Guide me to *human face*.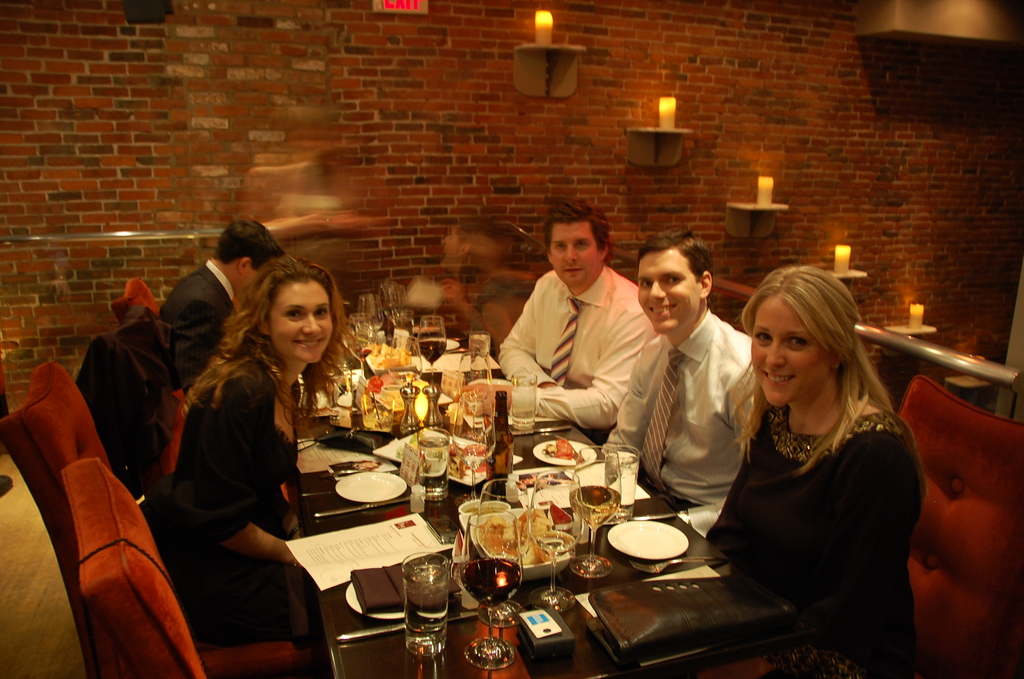
Guidance: (749, 291, 829, 407).
